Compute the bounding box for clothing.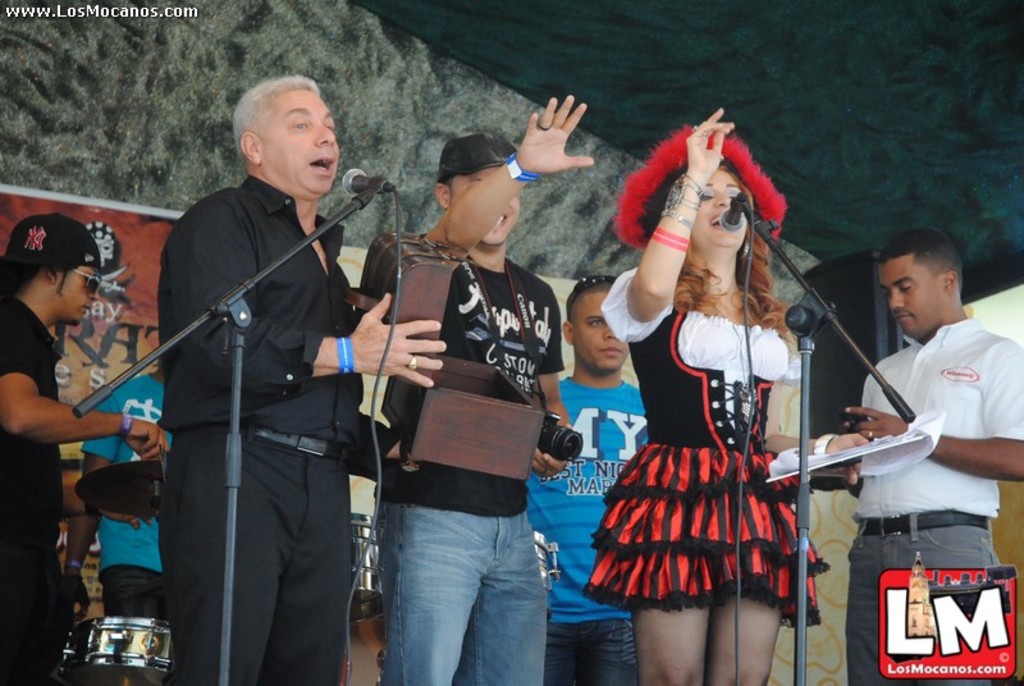
pyautogui.locateOnScreen(527, 380, 655, 685).
